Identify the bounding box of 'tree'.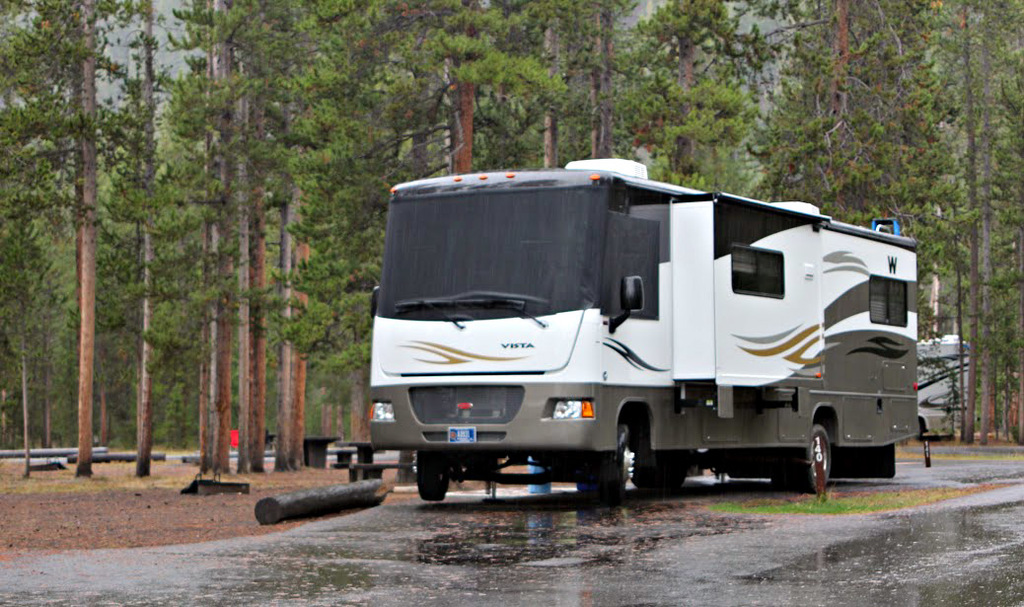
box=[674, 0, 751, 188].
